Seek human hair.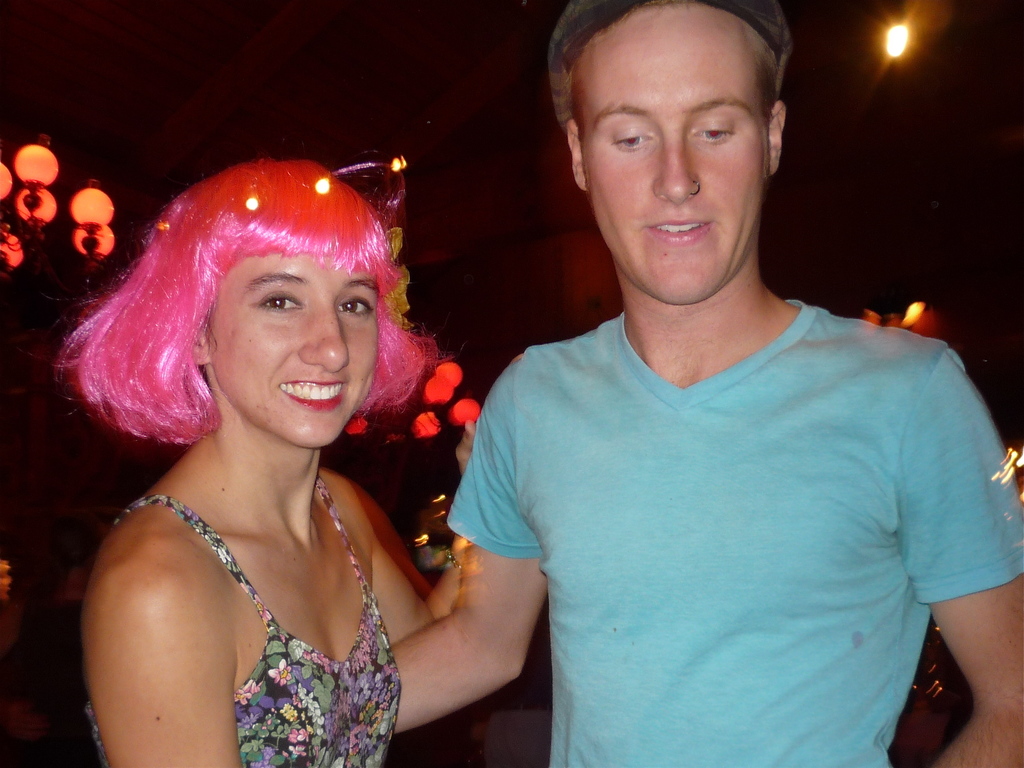
bbox=[63, 159, 408, 485].
